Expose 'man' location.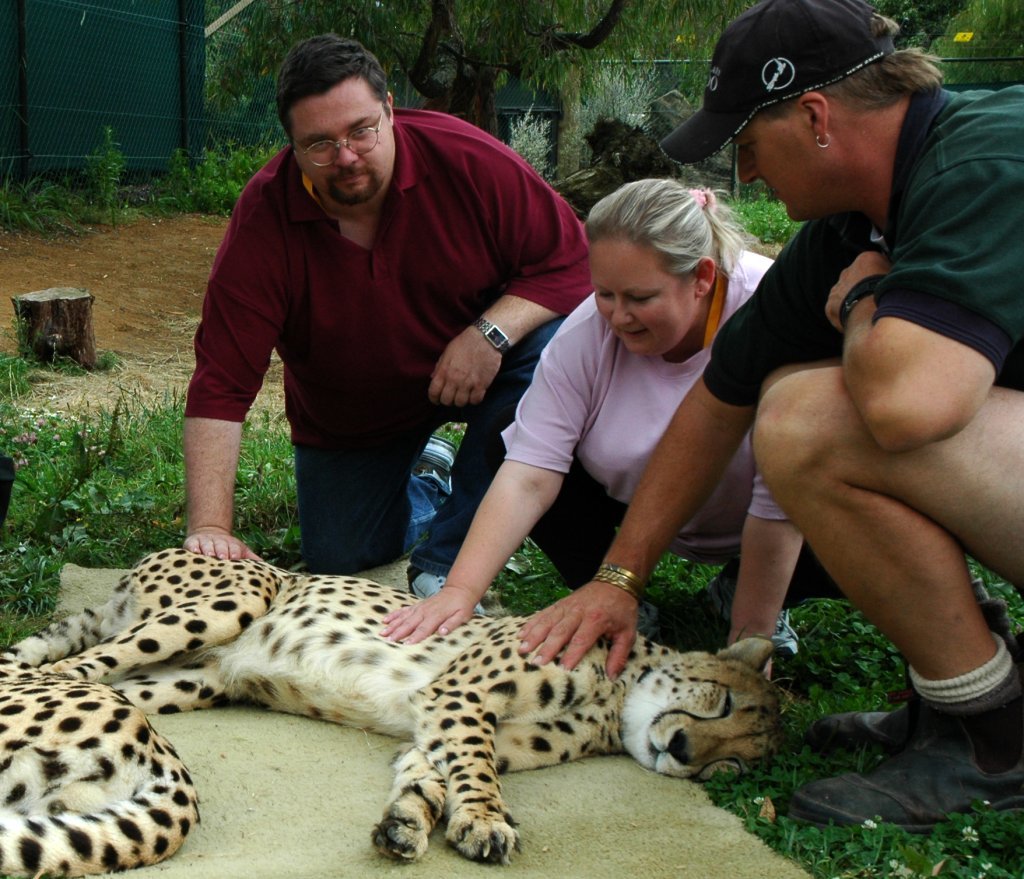
Exposed at box=[510, 0, 1023, 831].
